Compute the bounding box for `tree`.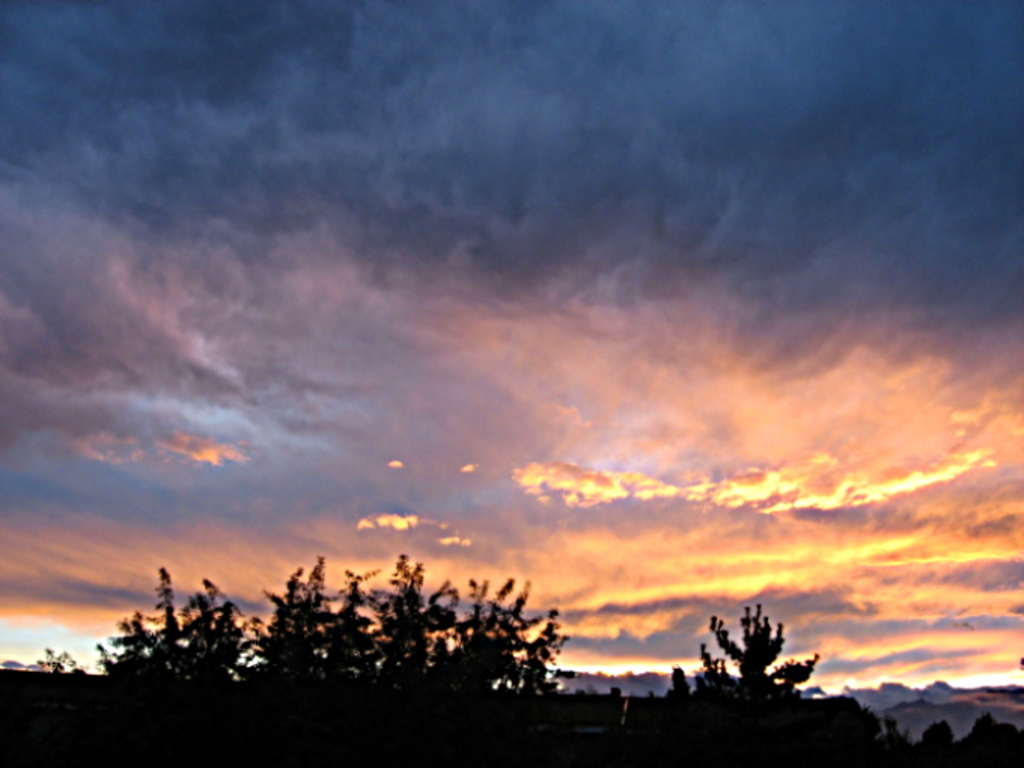
(x1=688, y1=610, x2=828, y2=721).
